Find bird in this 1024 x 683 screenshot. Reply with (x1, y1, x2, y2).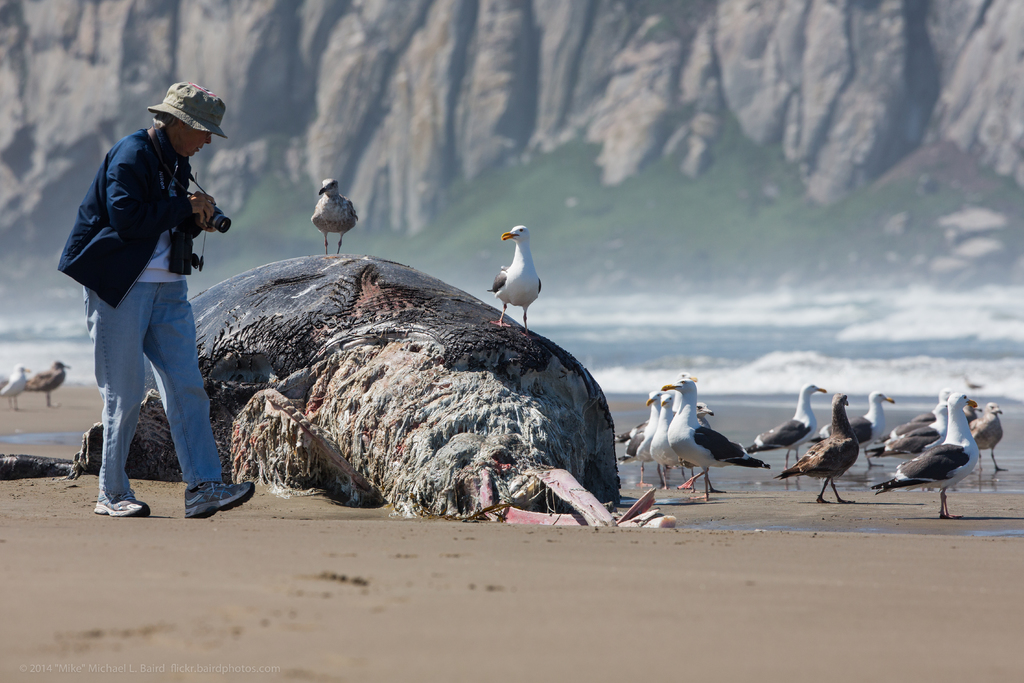
(650, 386, 709, 484).
